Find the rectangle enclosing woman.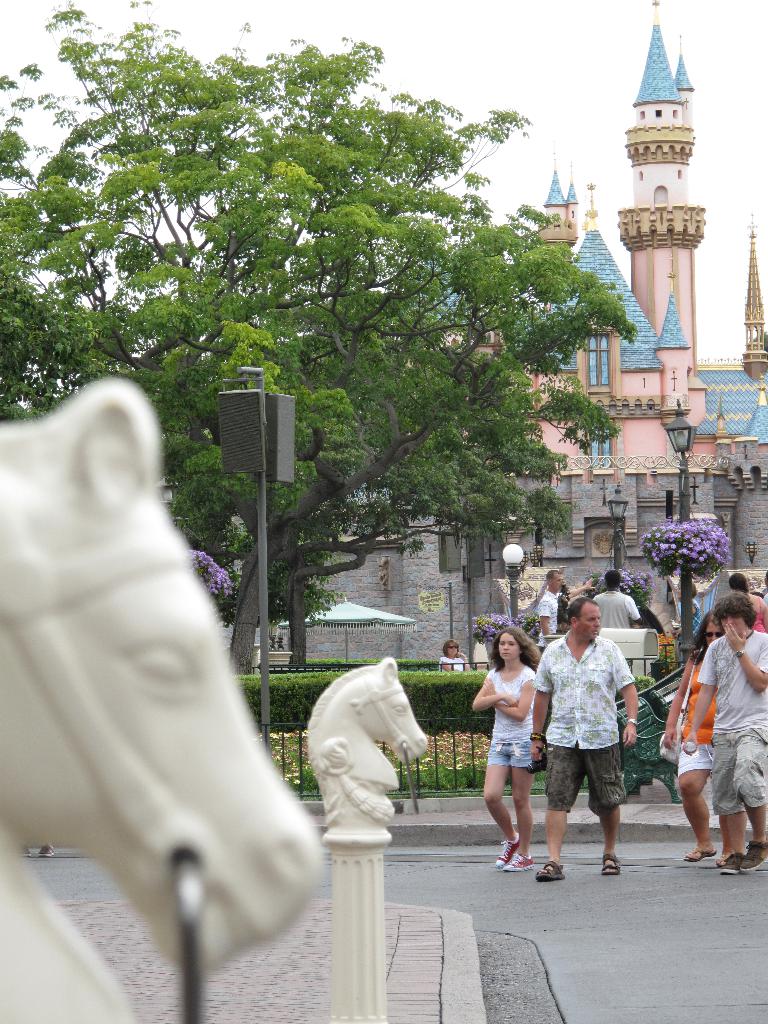
crop(438, 640, 469, 673).
